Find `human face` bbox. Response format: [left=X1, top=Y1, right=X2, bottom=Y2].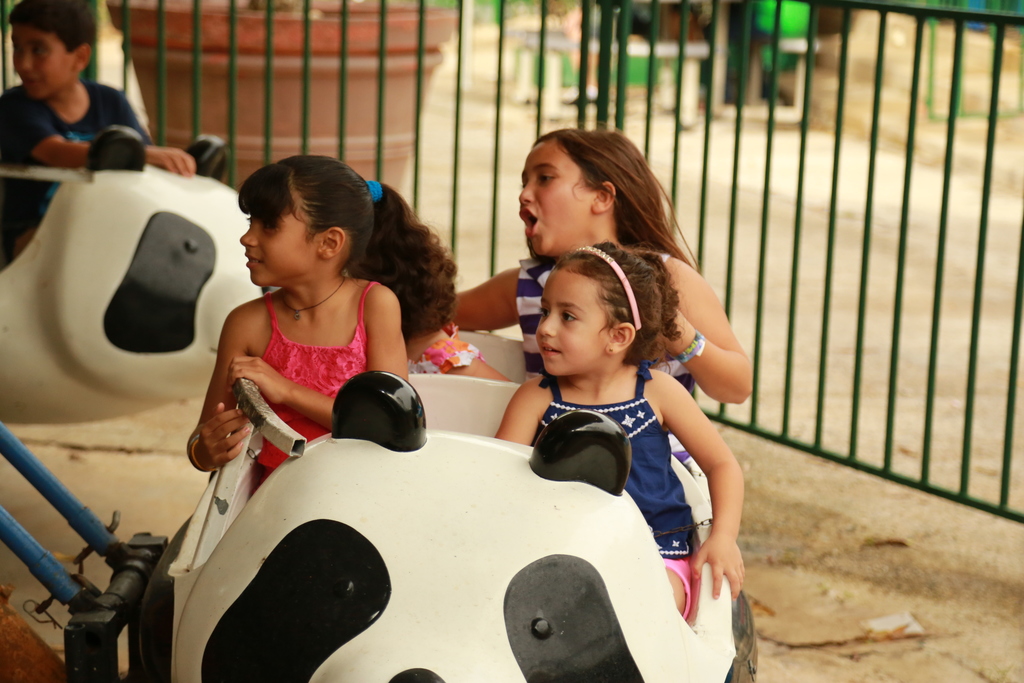
[left=537, top=268, right=608, bottom=377].
